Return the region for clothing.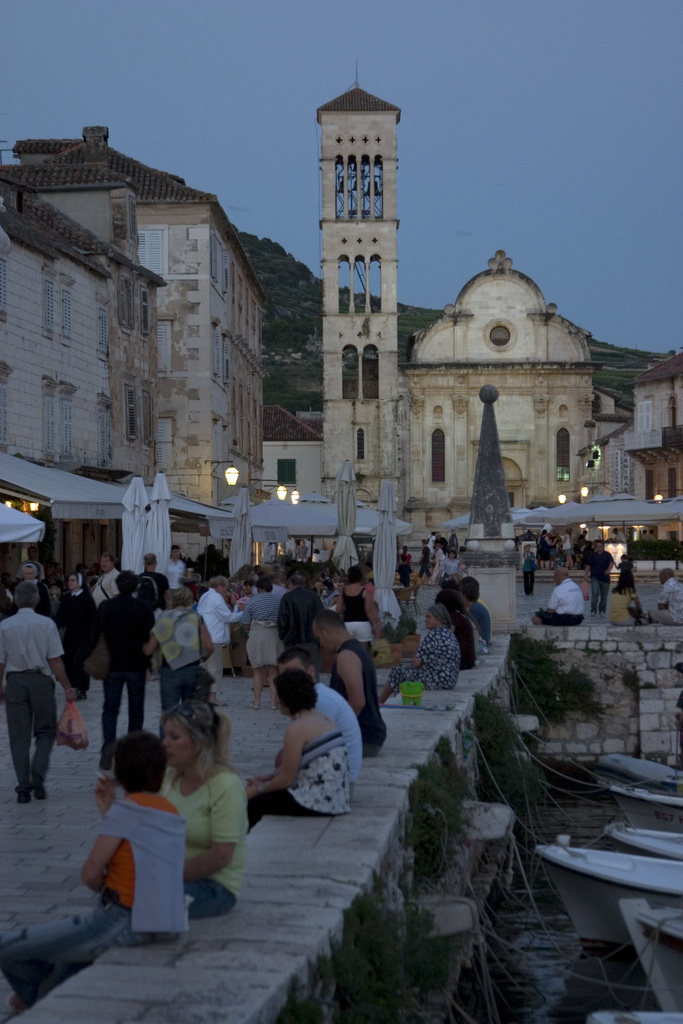
[left=243, top=595, right=287, bottom=669].
